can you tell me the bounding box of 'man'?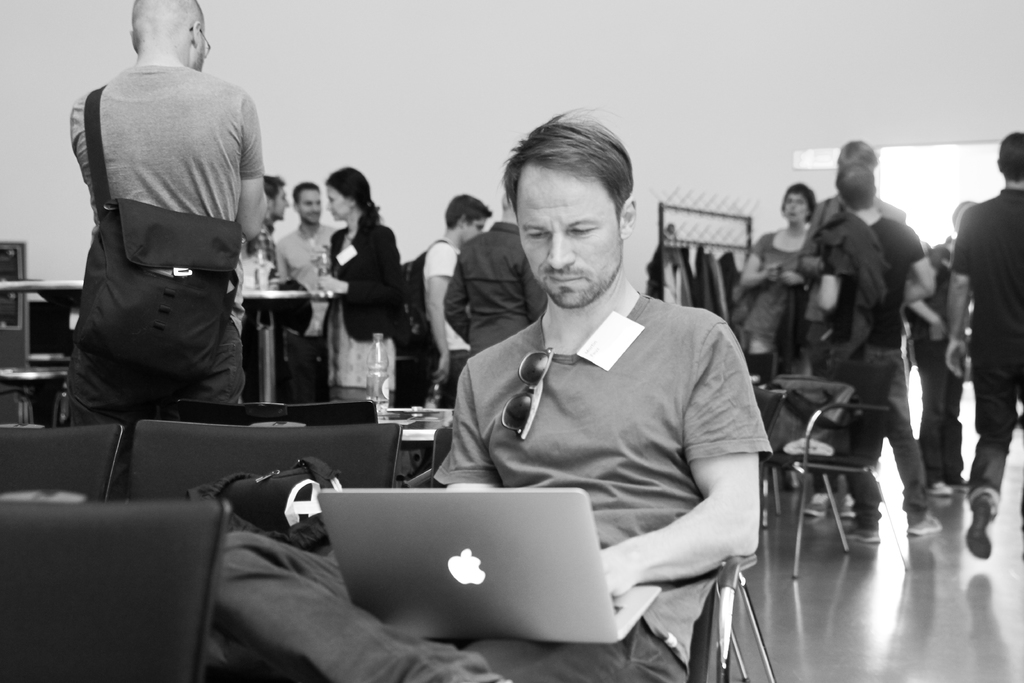
[941,126,1023,559].
